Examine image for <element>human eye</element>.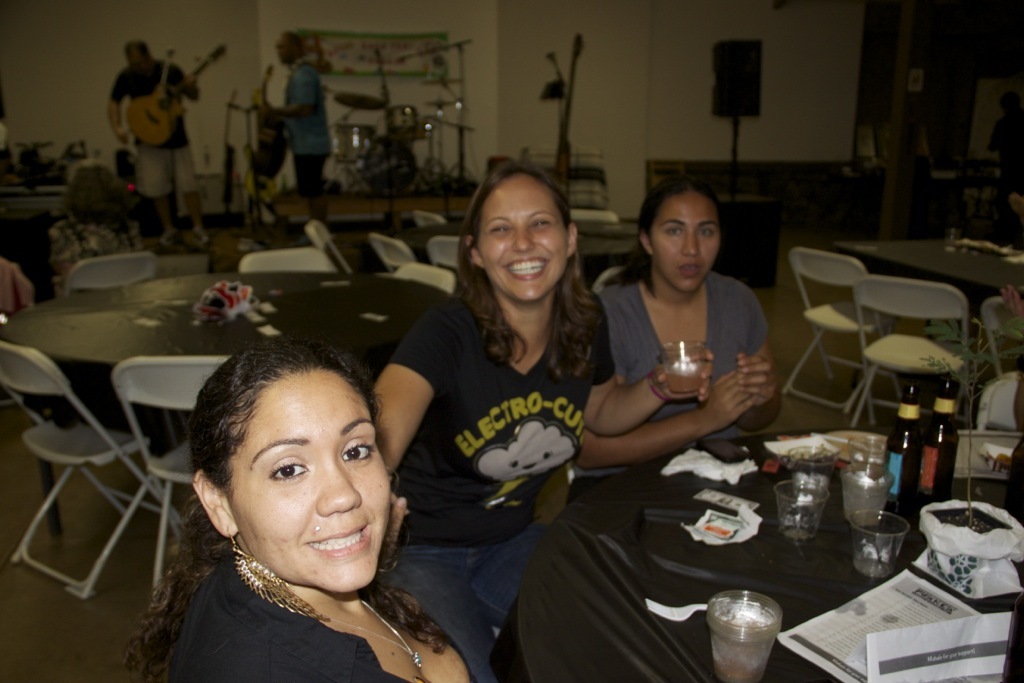
Examination result: <region>699, 227, 715, 239</region>.
